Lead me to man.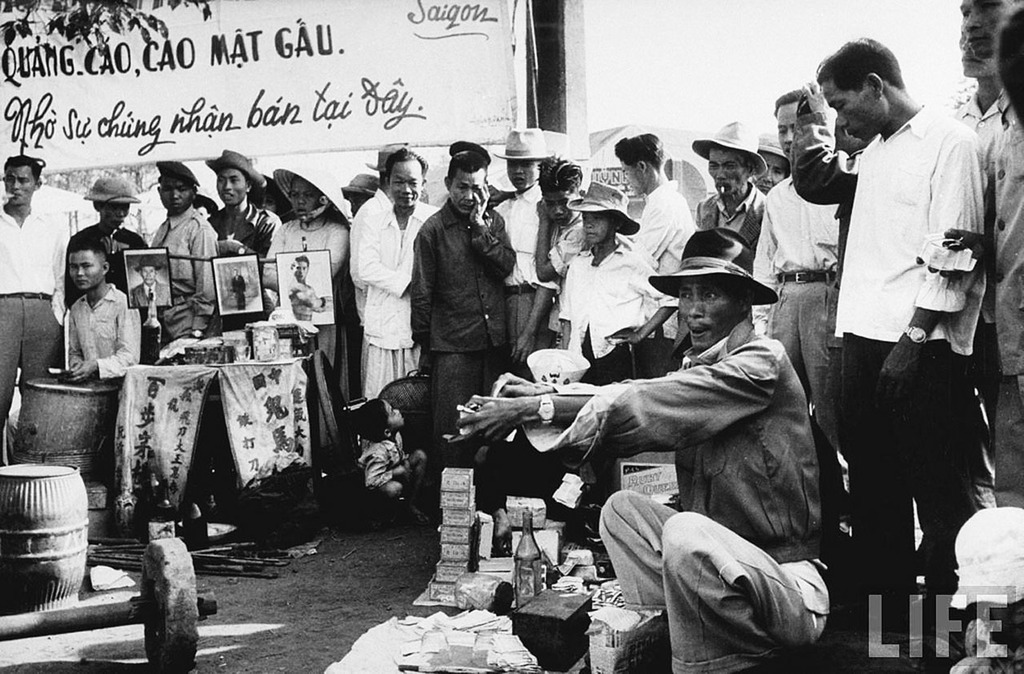
Lead to 505/245/843/638.
